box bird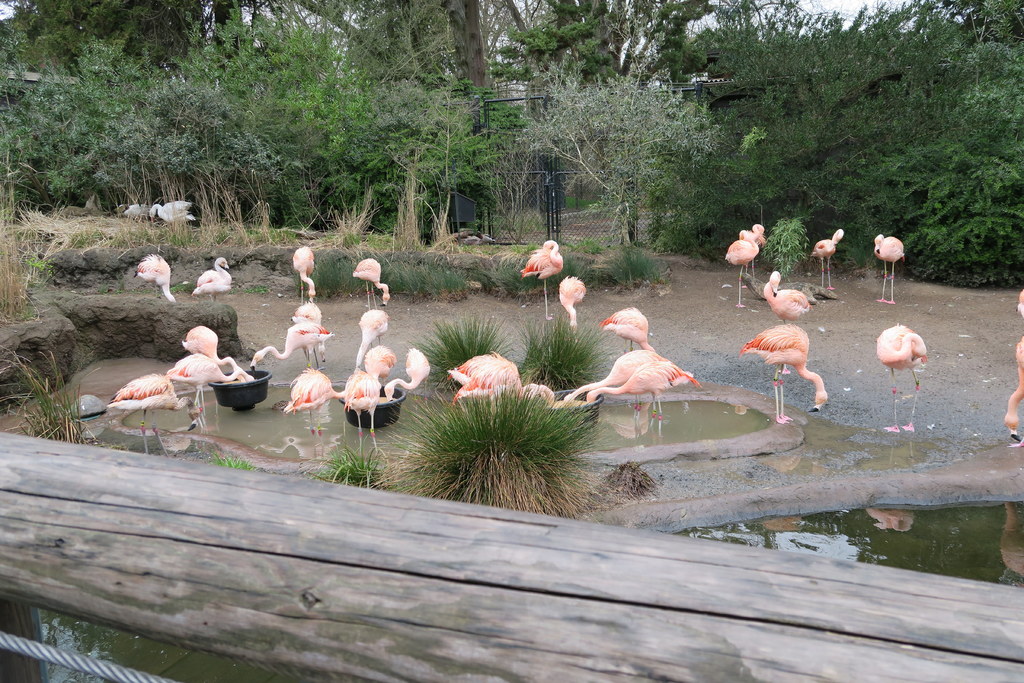
locate(559, 349, 681, 415)
